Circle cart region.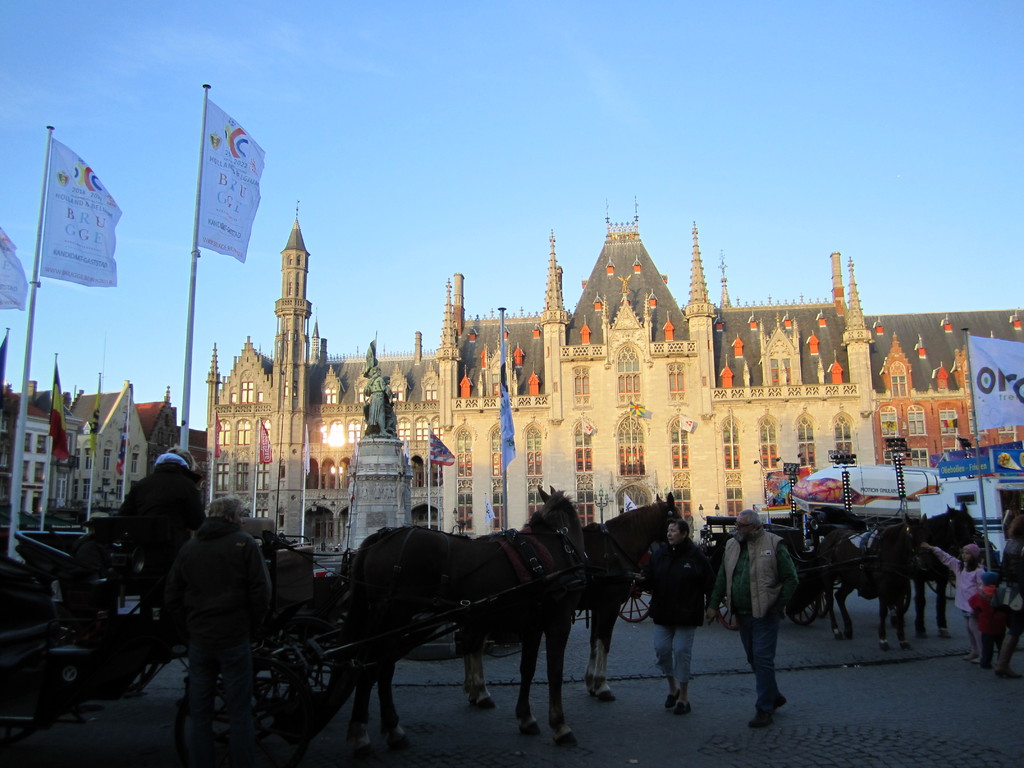
Region: 0/529/468/764.
